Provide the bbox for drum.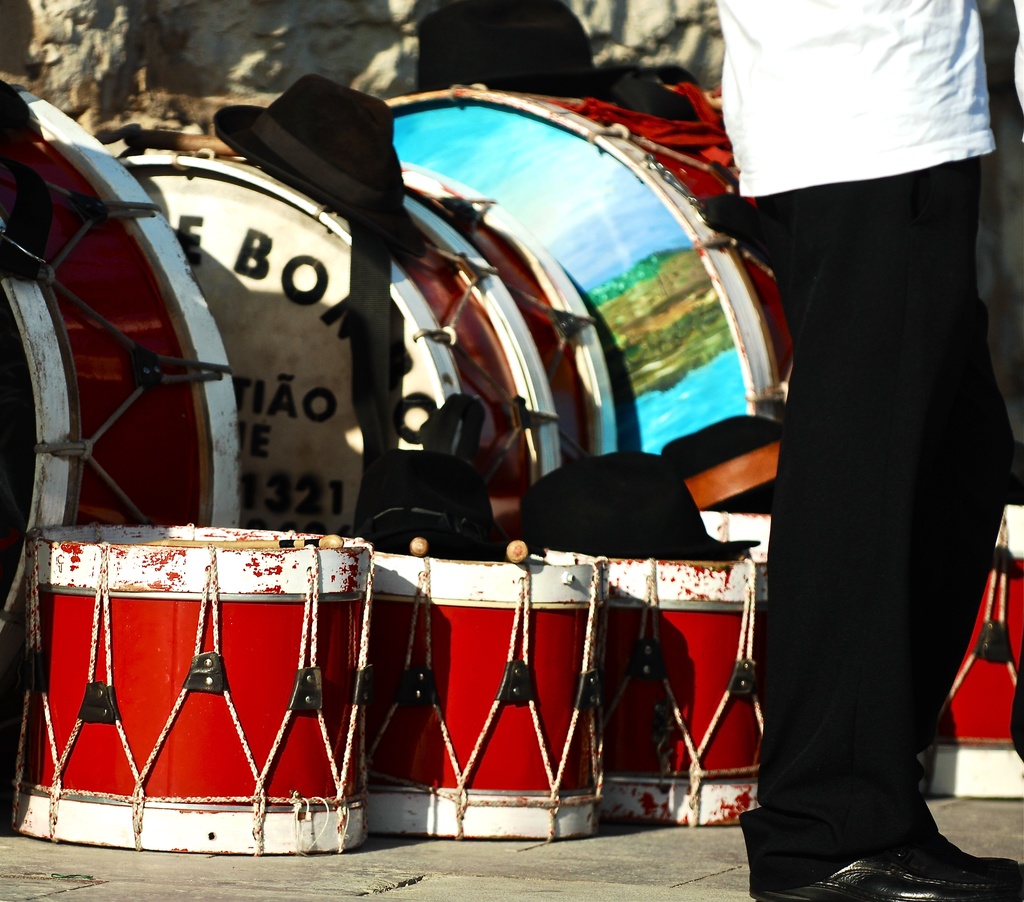
(left=367, top=537, right=612, bottom=842).
